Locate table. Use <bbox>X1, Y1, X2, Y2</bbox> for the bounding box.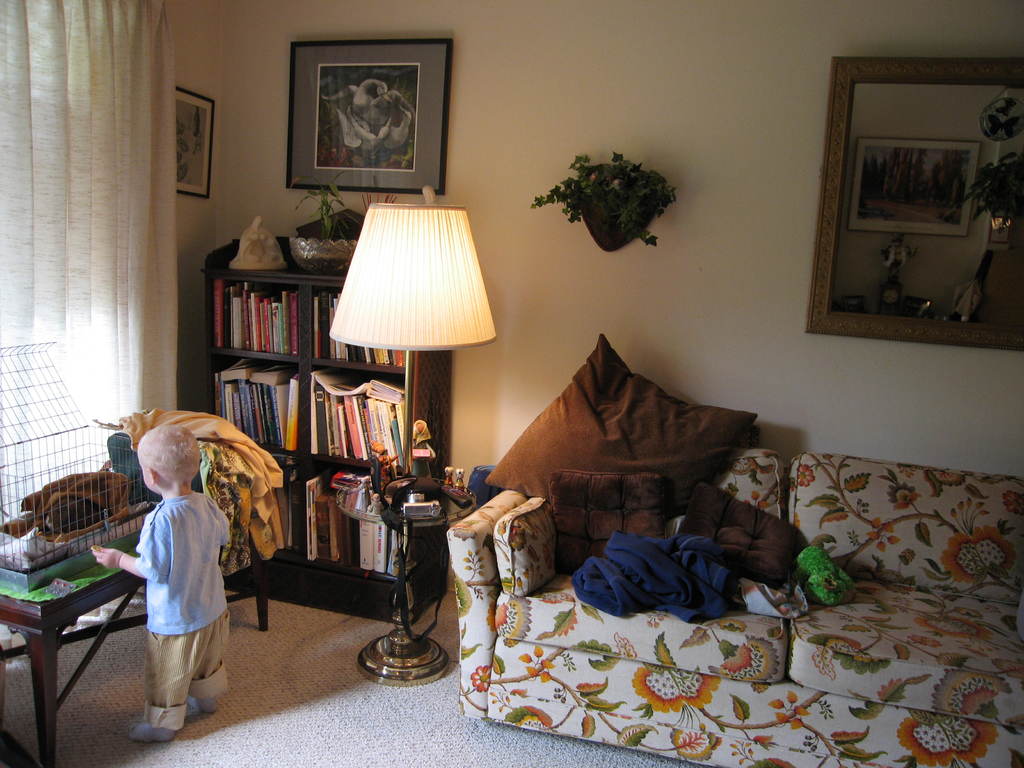
<bbox>0, 497, 282, 767</bbox>.
